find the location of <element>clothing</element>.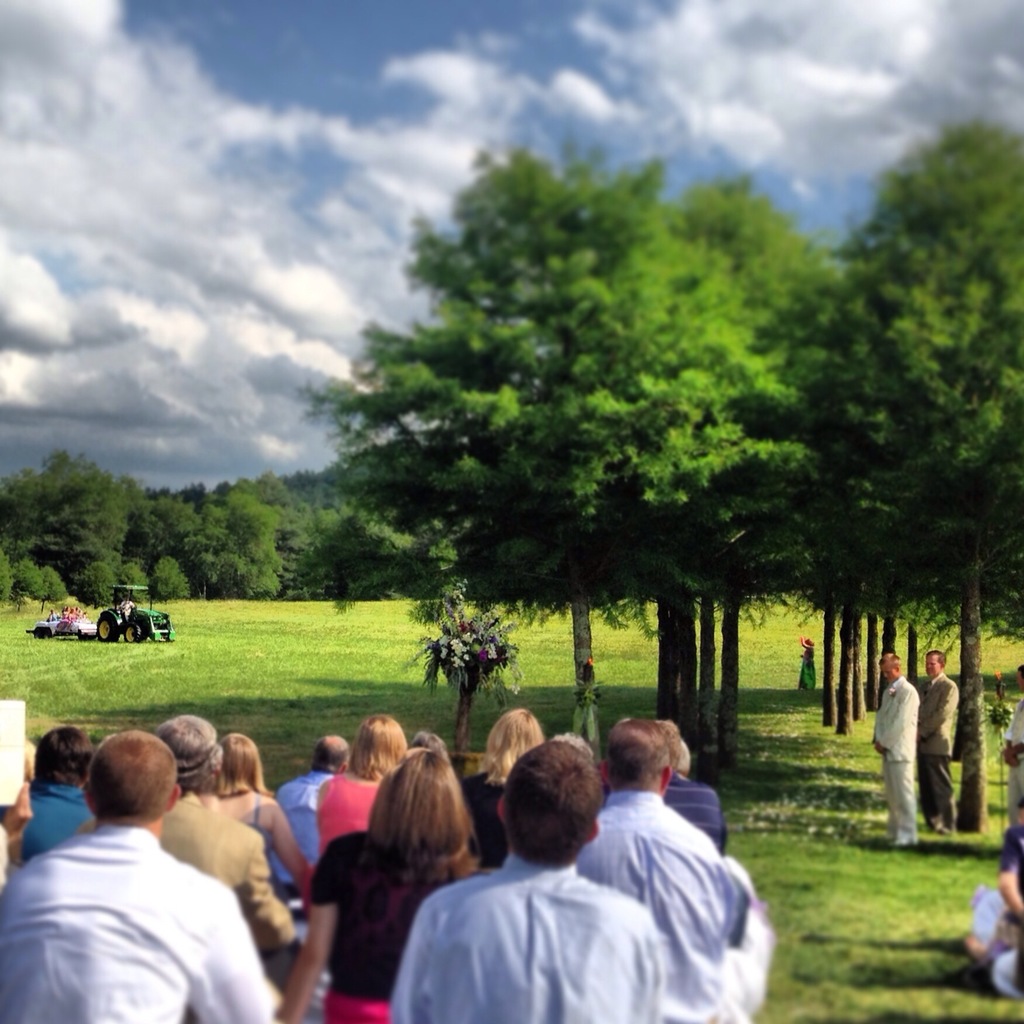
Location: box=[656, 776, 730, 858].
